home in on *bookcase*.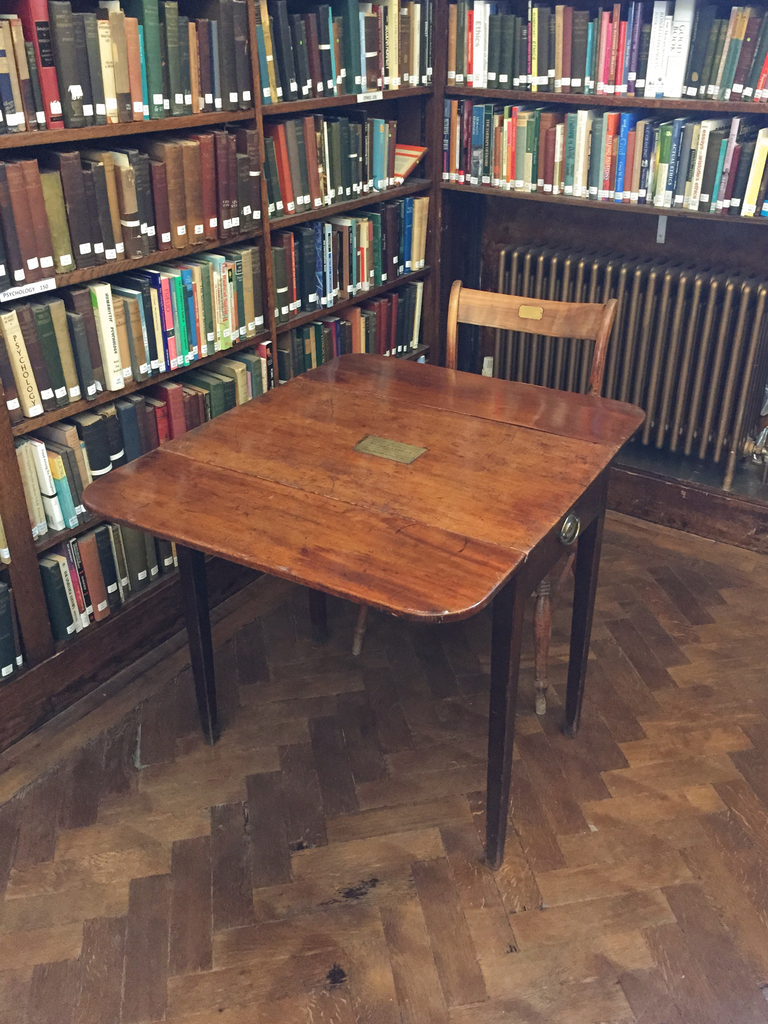
Homed in at bbox=(0, 0, 767, 758).
